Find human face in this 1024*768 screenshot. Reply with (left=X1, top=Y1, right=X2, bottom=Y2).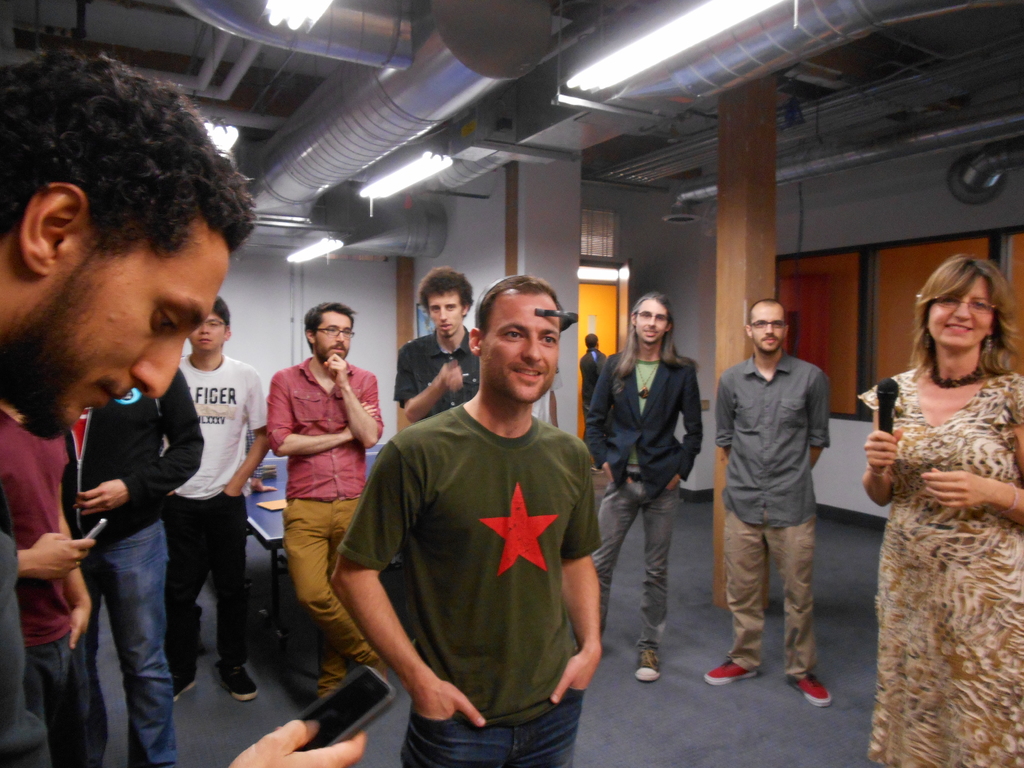
(left=10, top=217, right=227, bottom=442).
